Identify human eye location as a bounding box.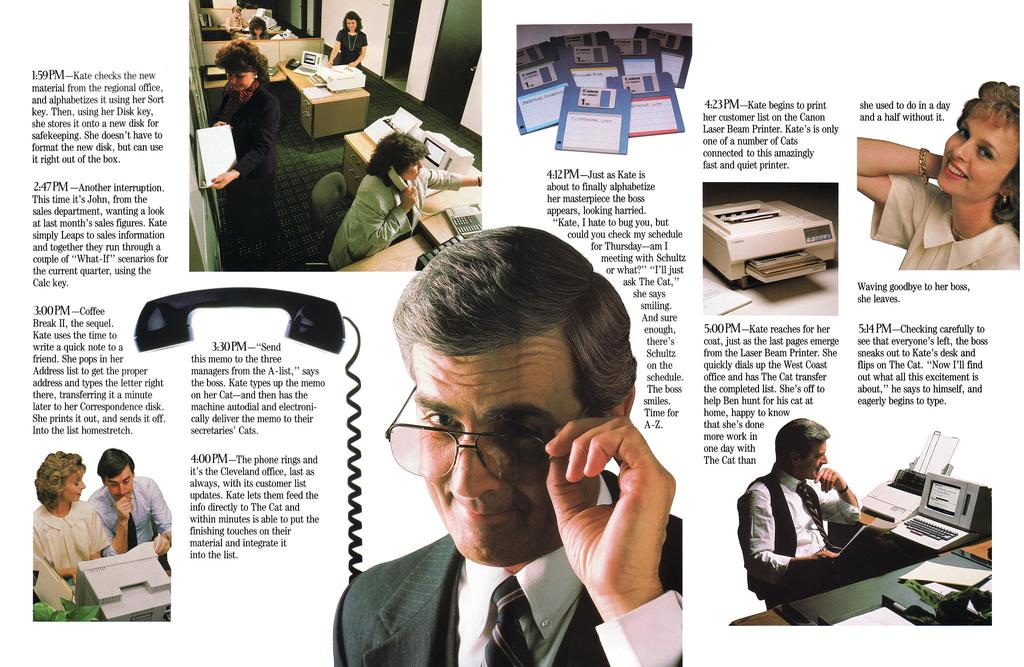
[left=956, top=123, right=968, bottom=136].
